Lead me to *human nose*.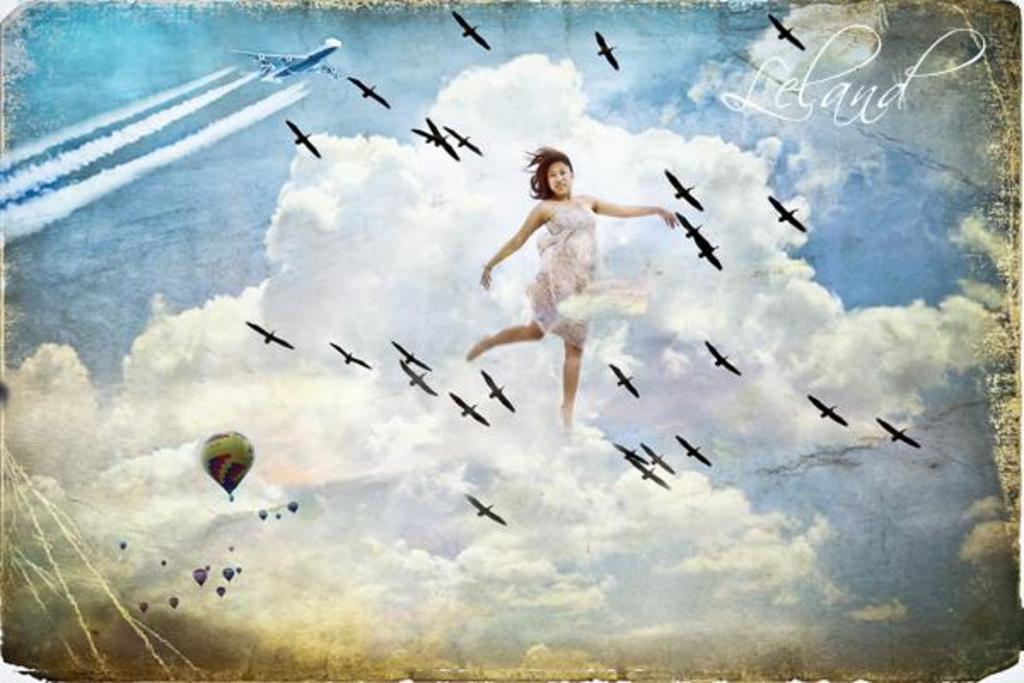
Lead to <region>555, 171, 563, 178</region>.
